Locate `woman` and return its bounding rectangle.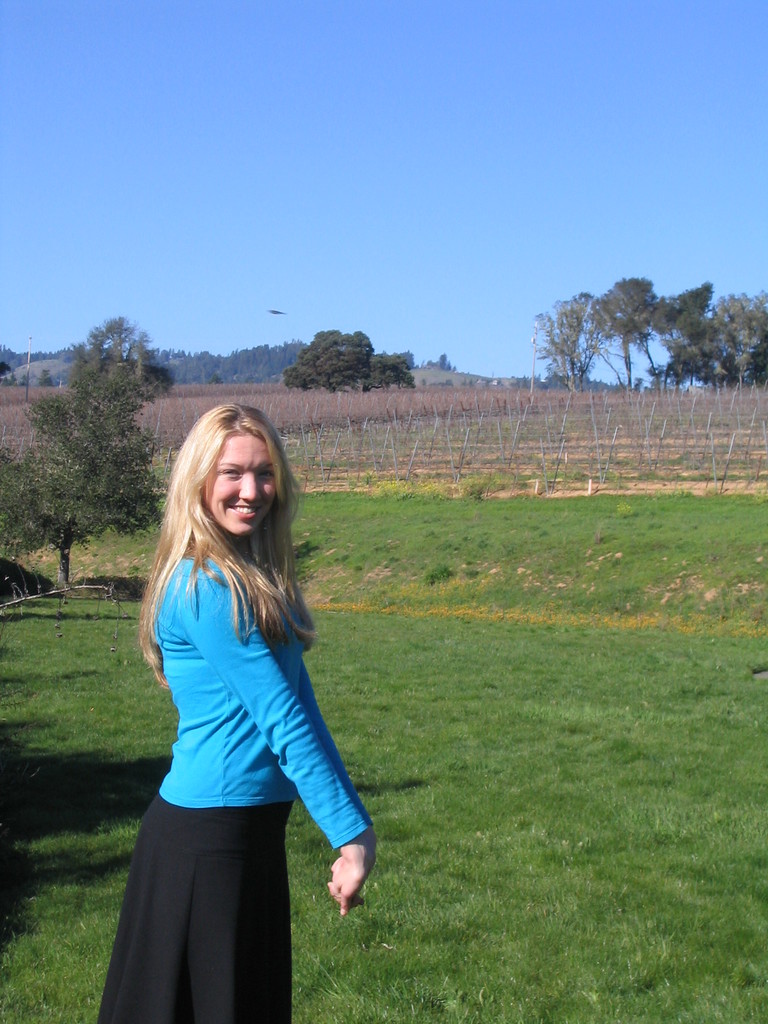
<region>86, 380, 381, 1023</region>.
